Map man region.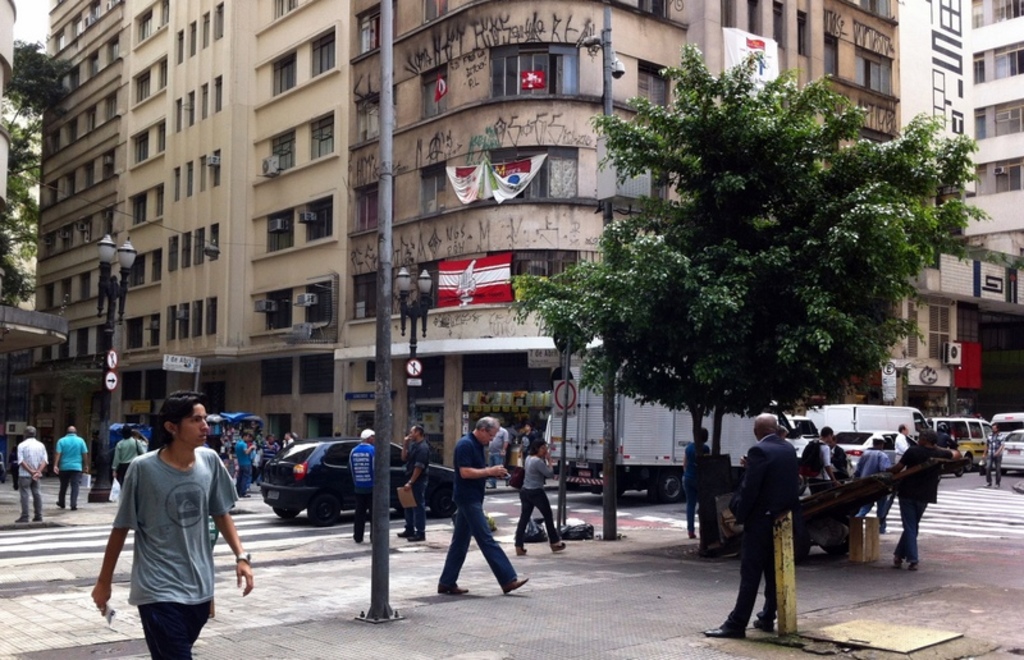
Mapped to box(892, 418, 913, 460).
